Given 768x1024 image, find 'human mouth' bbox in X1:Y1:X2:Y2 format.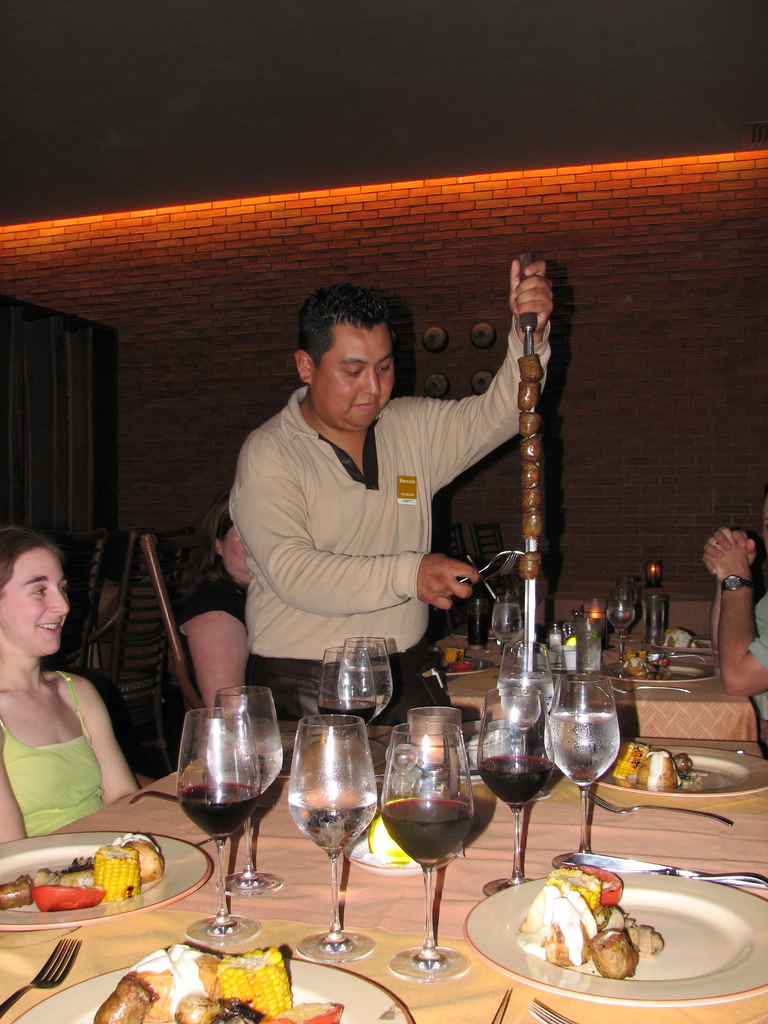
35:620:61:638.
